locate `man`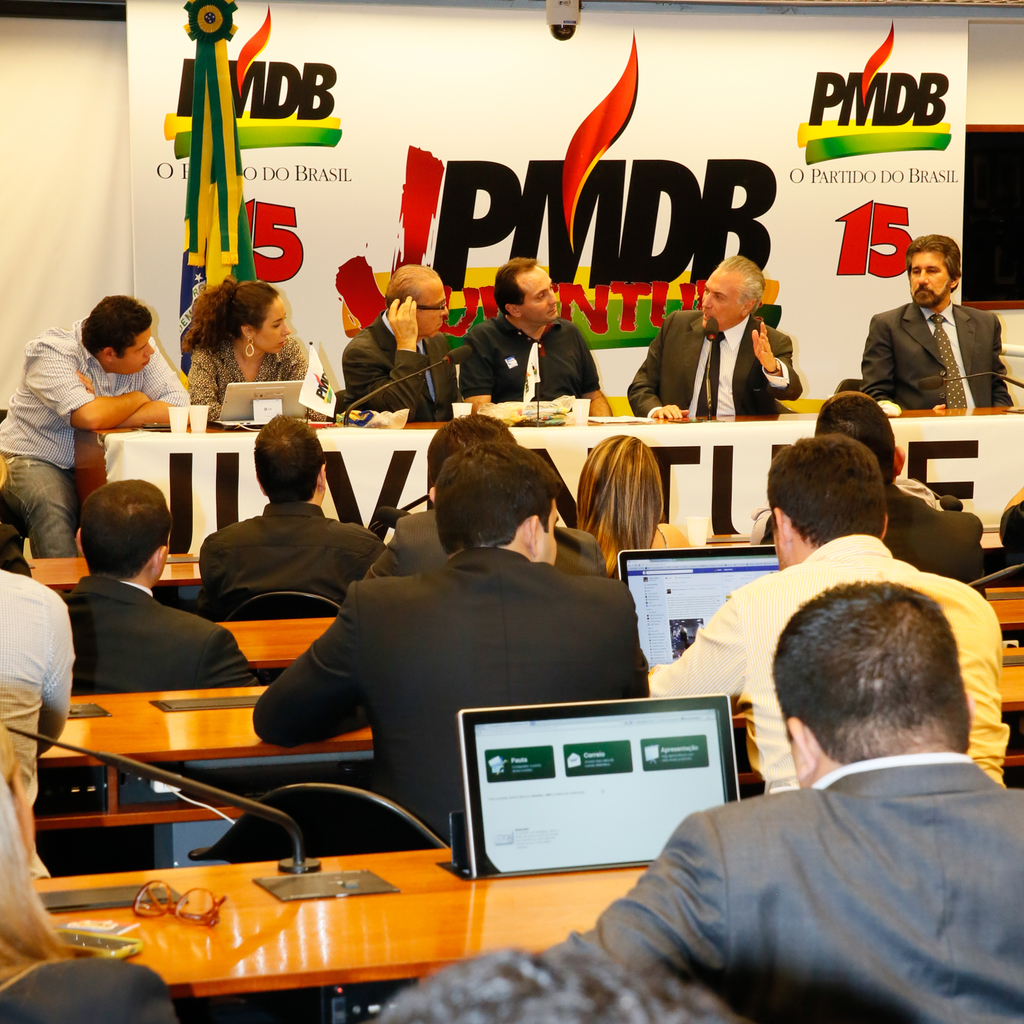
rect(461, 252, 614, 423)
